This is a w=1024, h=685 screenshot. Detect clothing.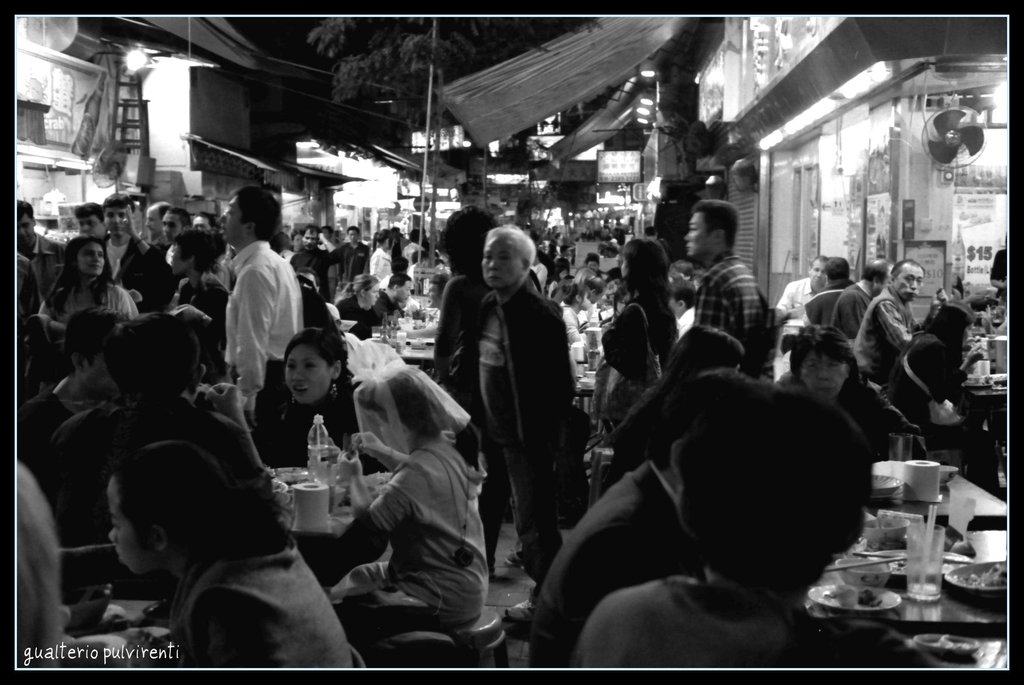
(left=179, top=541, right=356, bottom=675).
